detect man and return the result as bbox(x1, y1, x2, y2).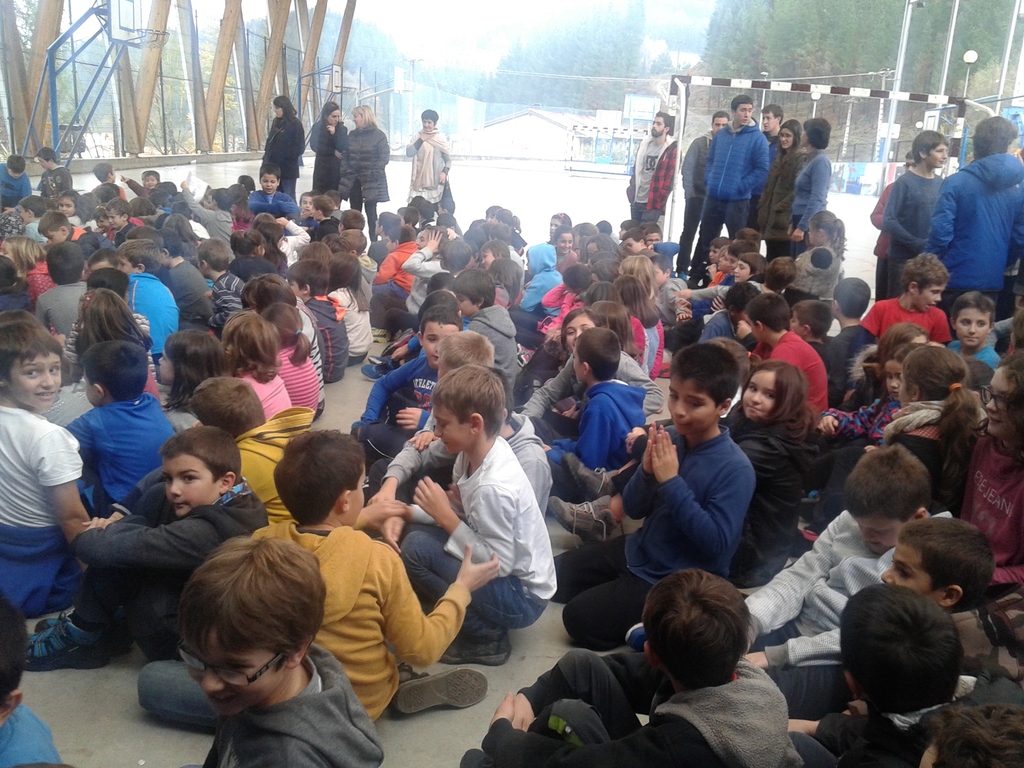
bbox(760, 96, 781, 152).
